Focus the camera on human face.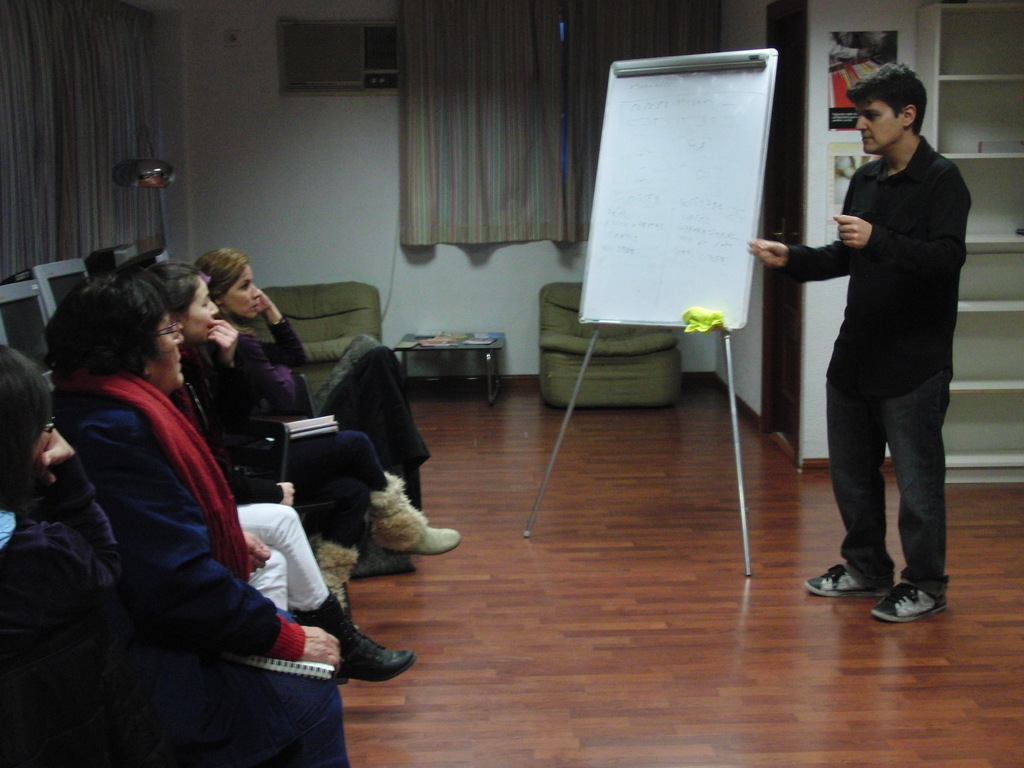
Focus region: 181, 278, 220, 339.
